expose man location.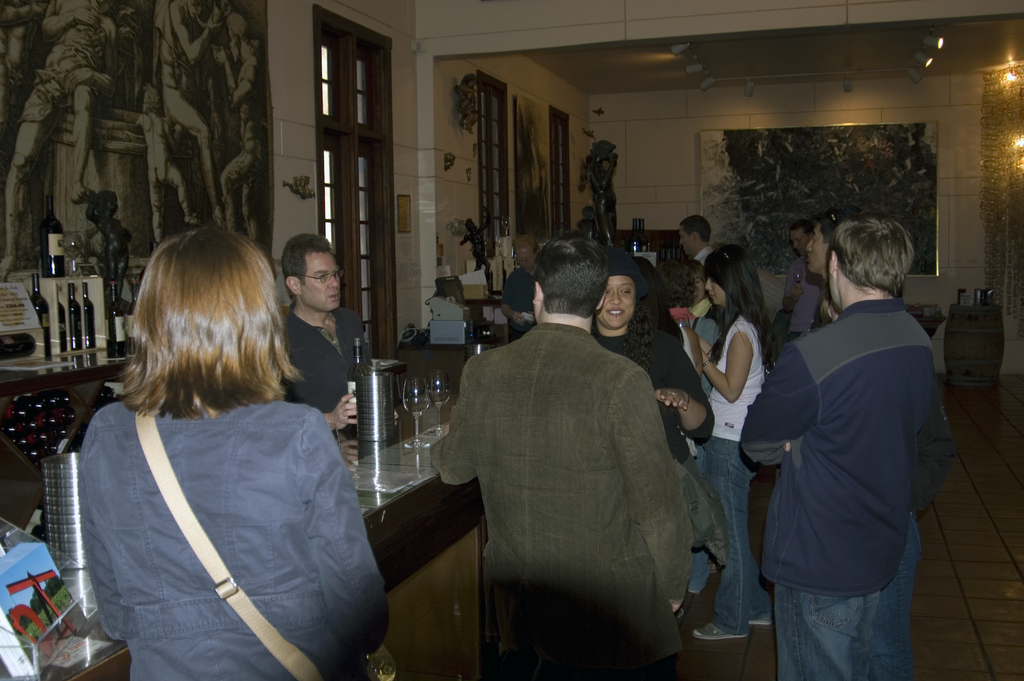
Exposed at (left=739, top=214, right=950, bottom=680).
